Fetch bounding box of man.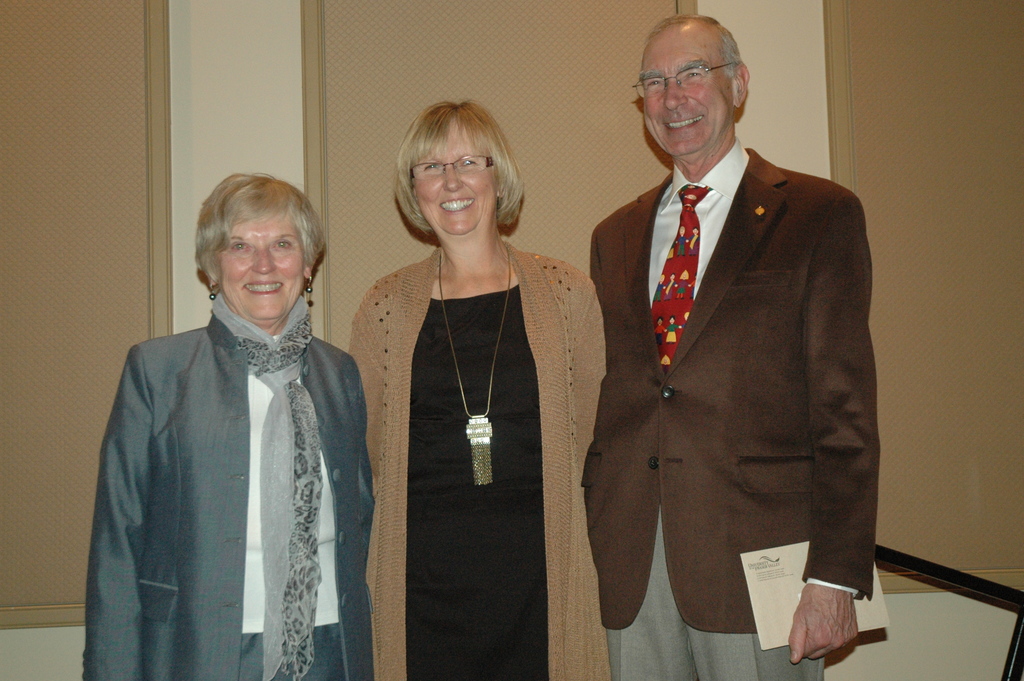
Bbox: box(580, 13, 882, 680).
